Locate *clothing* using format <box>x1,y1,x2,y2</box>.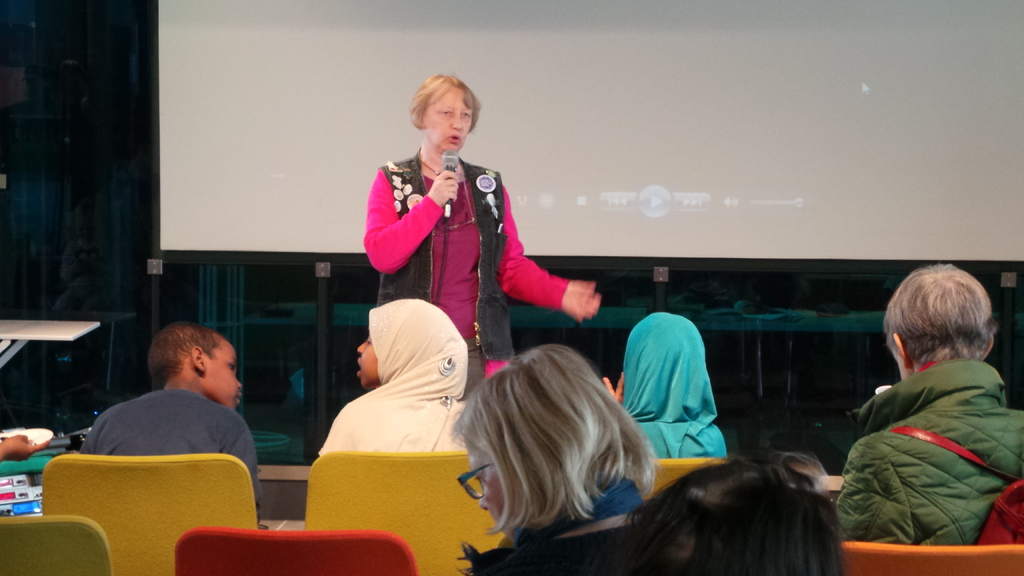
<box>318,298,470,458</box>.
